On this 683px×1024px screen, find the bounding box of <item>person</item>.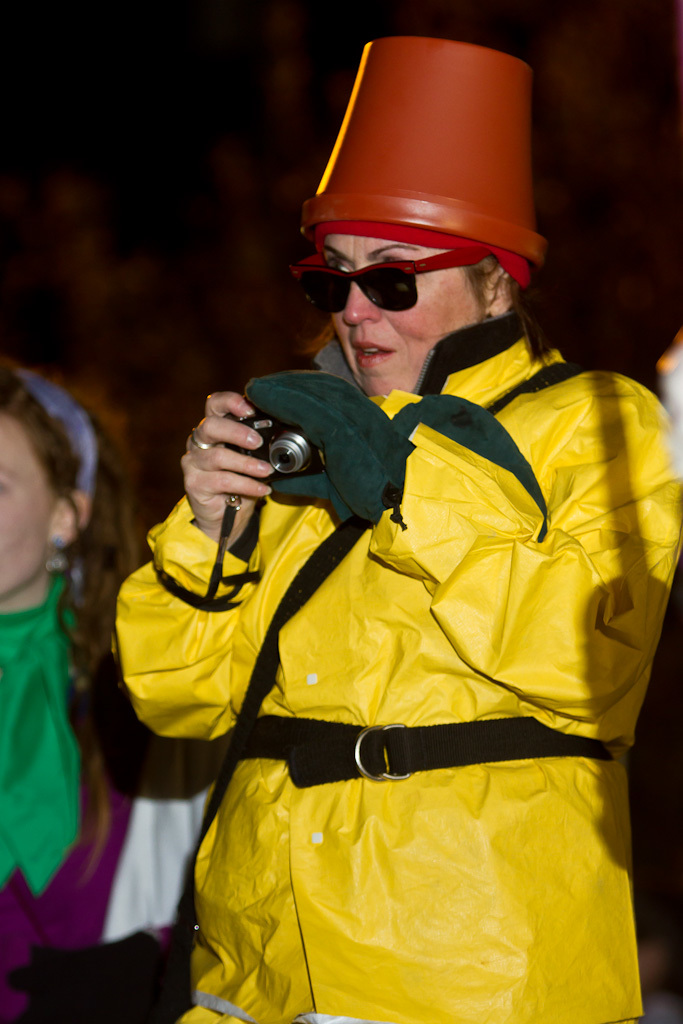
Bounding box: locate(0, 358, 239, 1023).
